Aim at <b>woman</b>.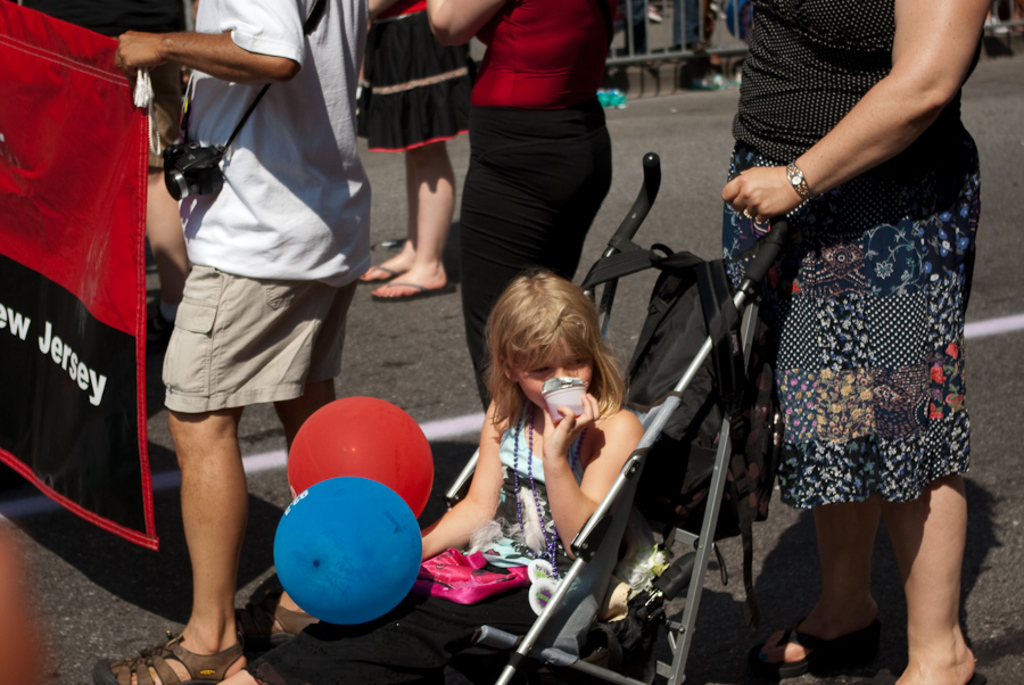
Aimed at locate(719, 0, 999, 684).
